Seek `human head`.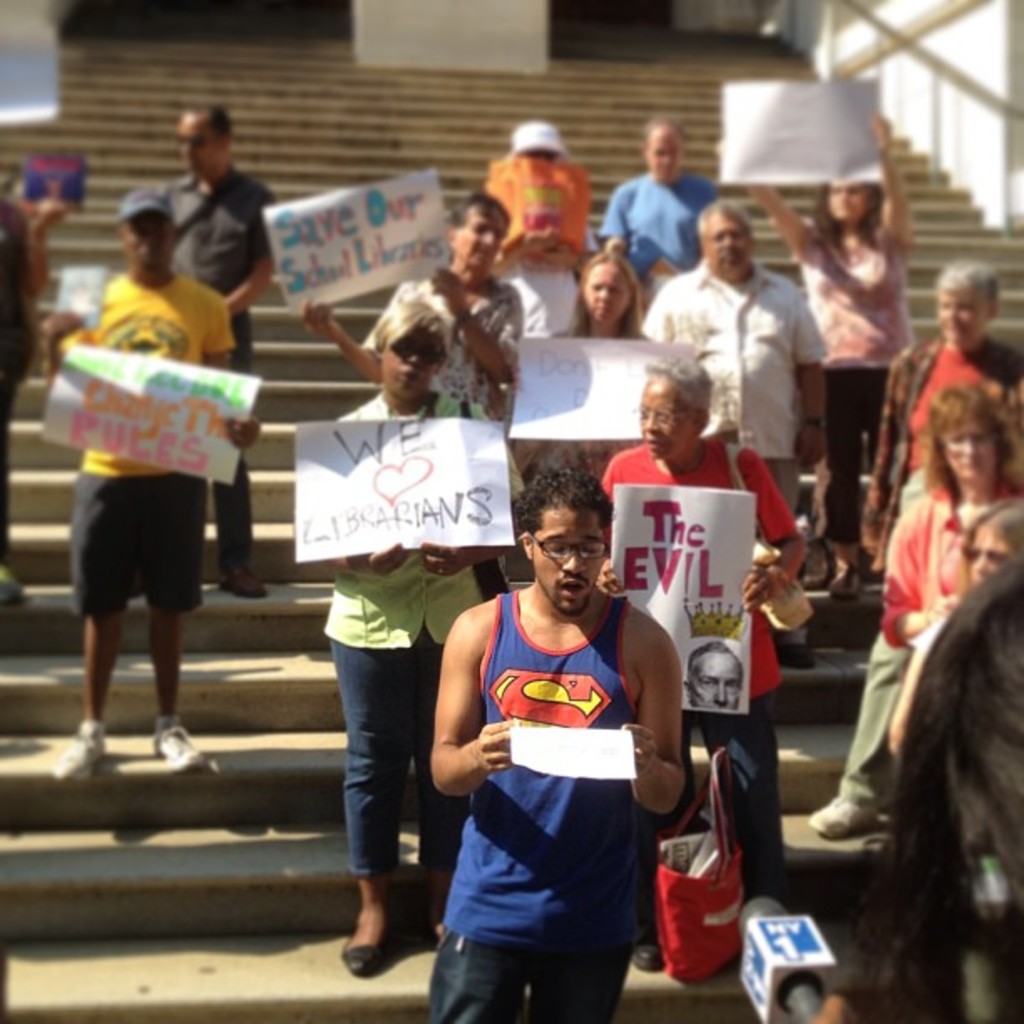
bbox=[509, 117, 571, 164].
